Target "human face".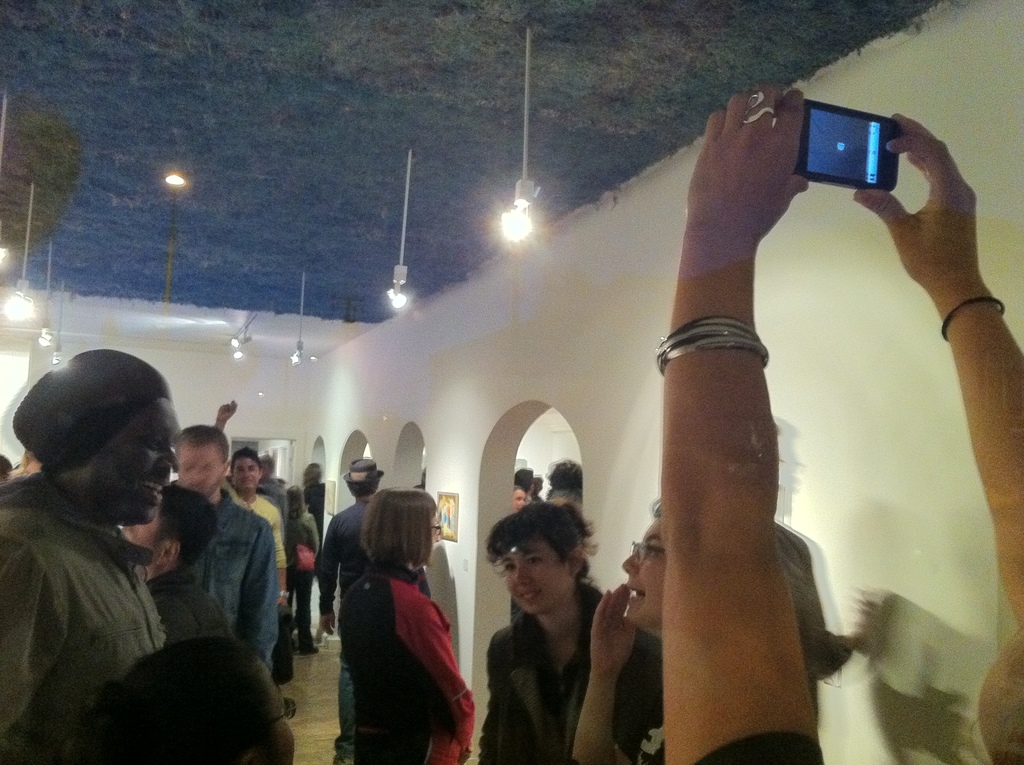
Target region: (173,439,227,494).
